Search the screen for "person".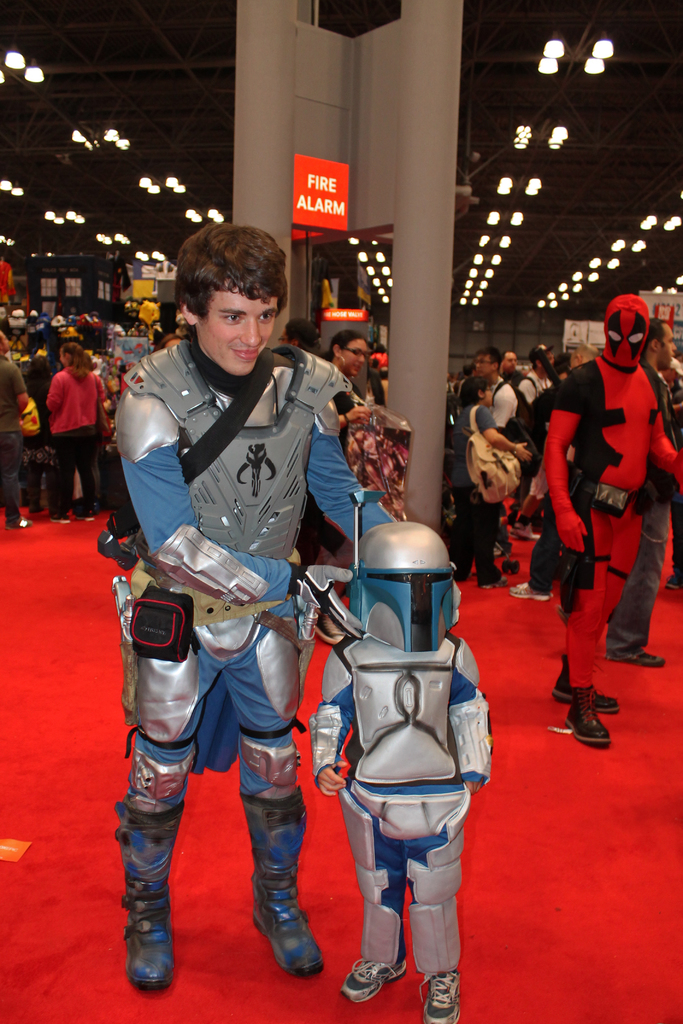
Found at [543,275,663,738].
